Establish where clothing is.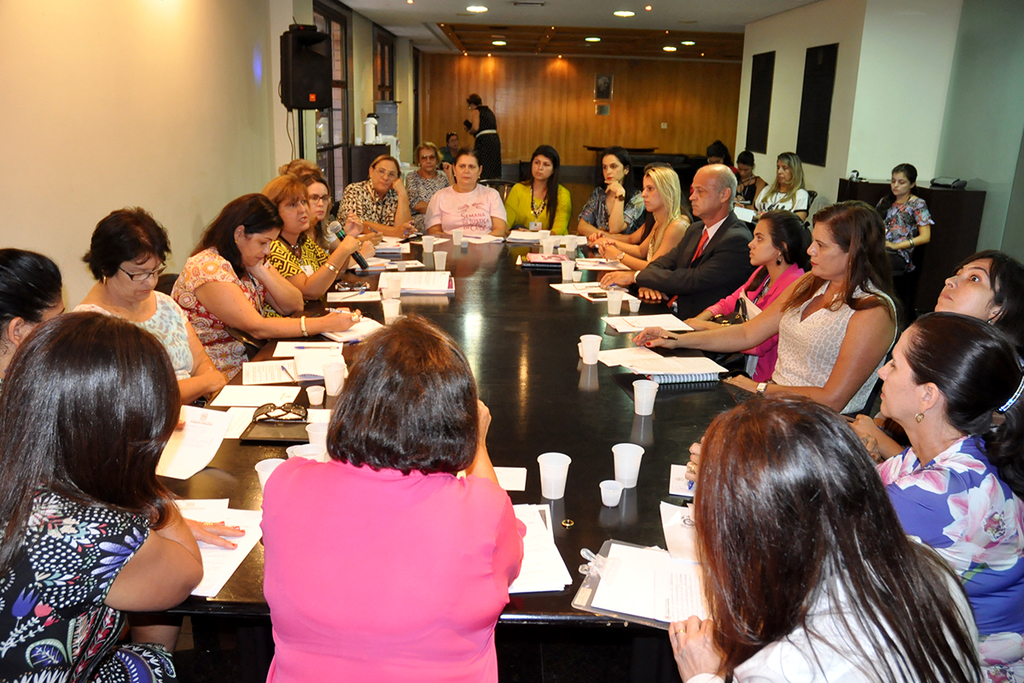
Established at x1=72, y1=304, x2=193, y2=375.
